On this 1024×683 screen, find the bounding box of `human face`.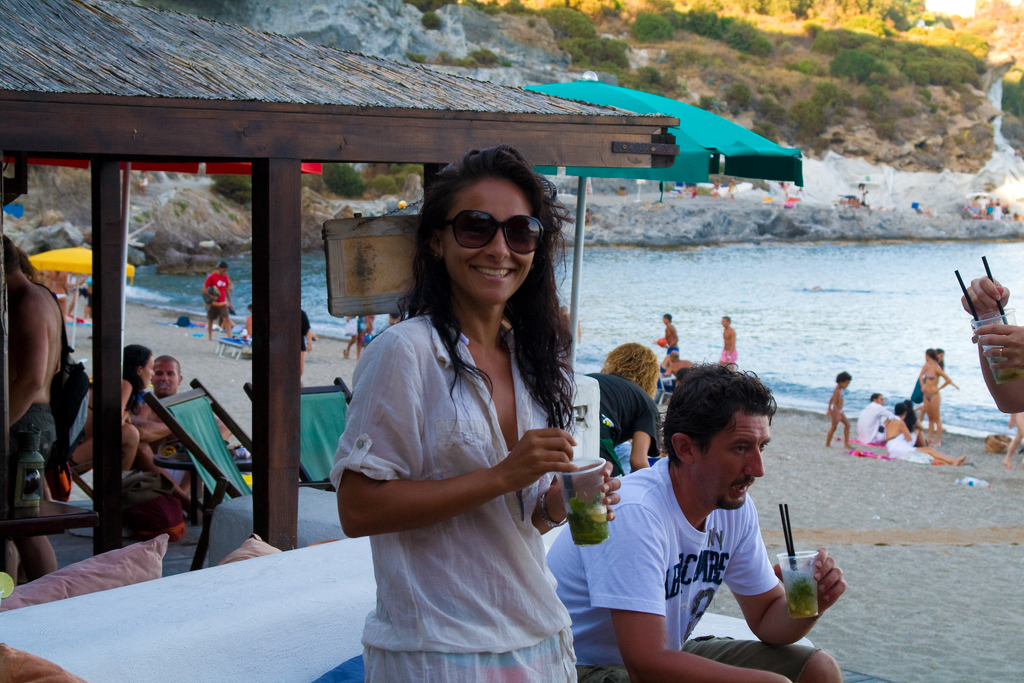
Bounding box: Rect(698, 410, 774, 511).
